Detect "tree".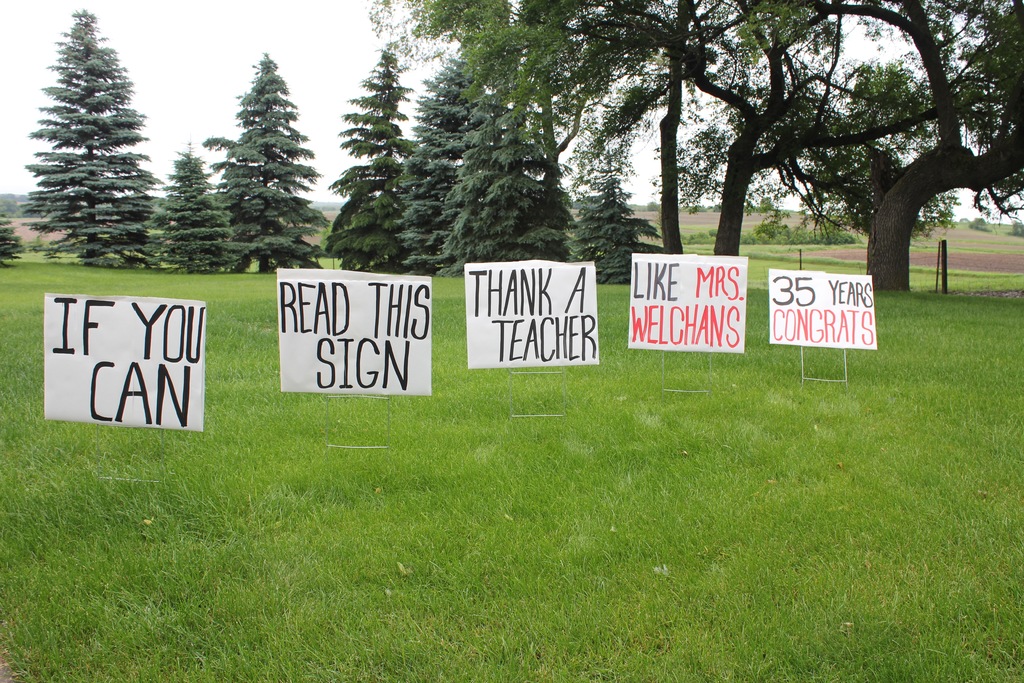
Detected at [x1=14, y1=10, x2=164, y2=265].
